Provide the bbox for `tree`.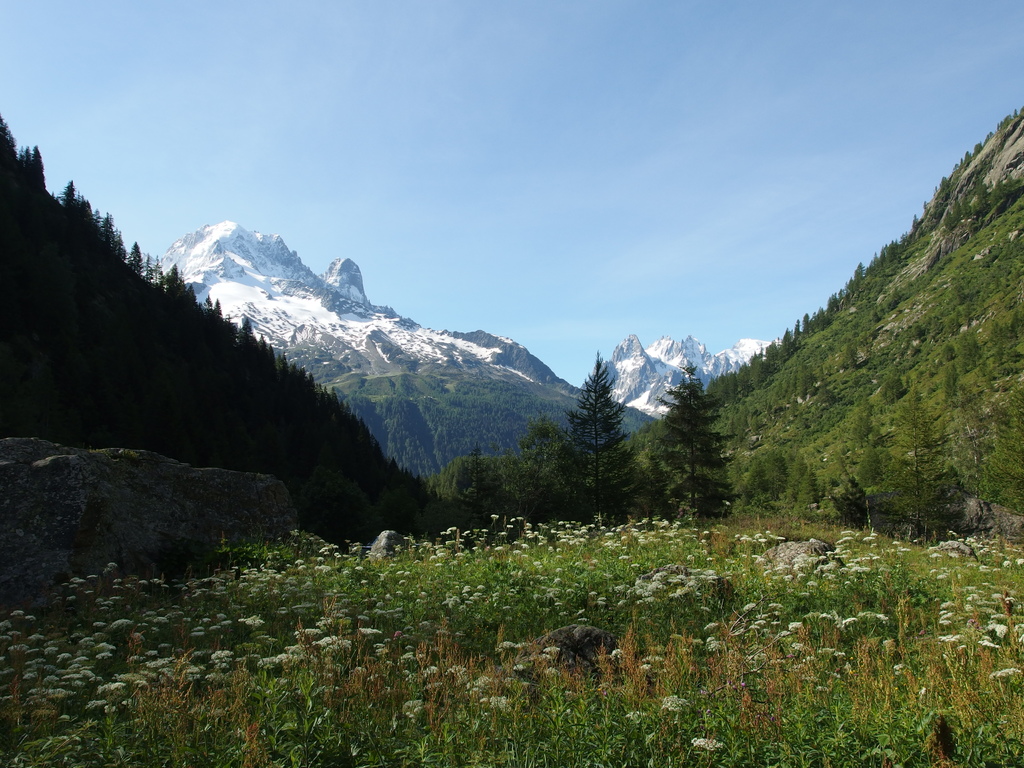
bbox(574, 344, 641, 482).
